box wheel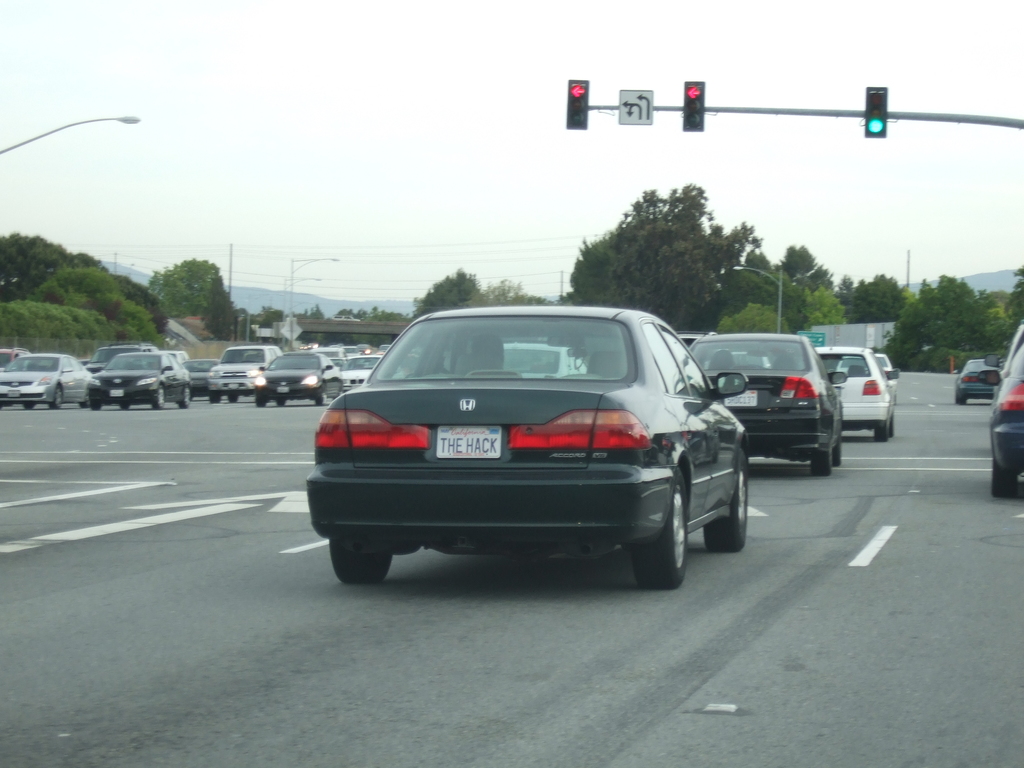
x1=809, y1=446, x2=838, y2=481
